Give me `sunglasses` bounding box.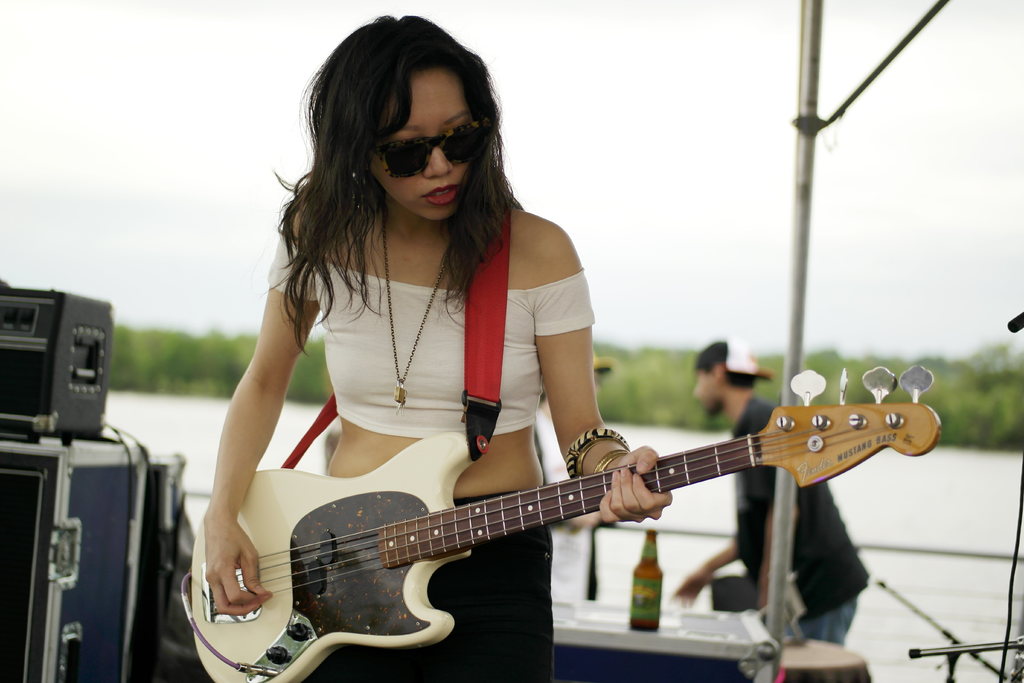
Rect(376, 120, 490, 179).
